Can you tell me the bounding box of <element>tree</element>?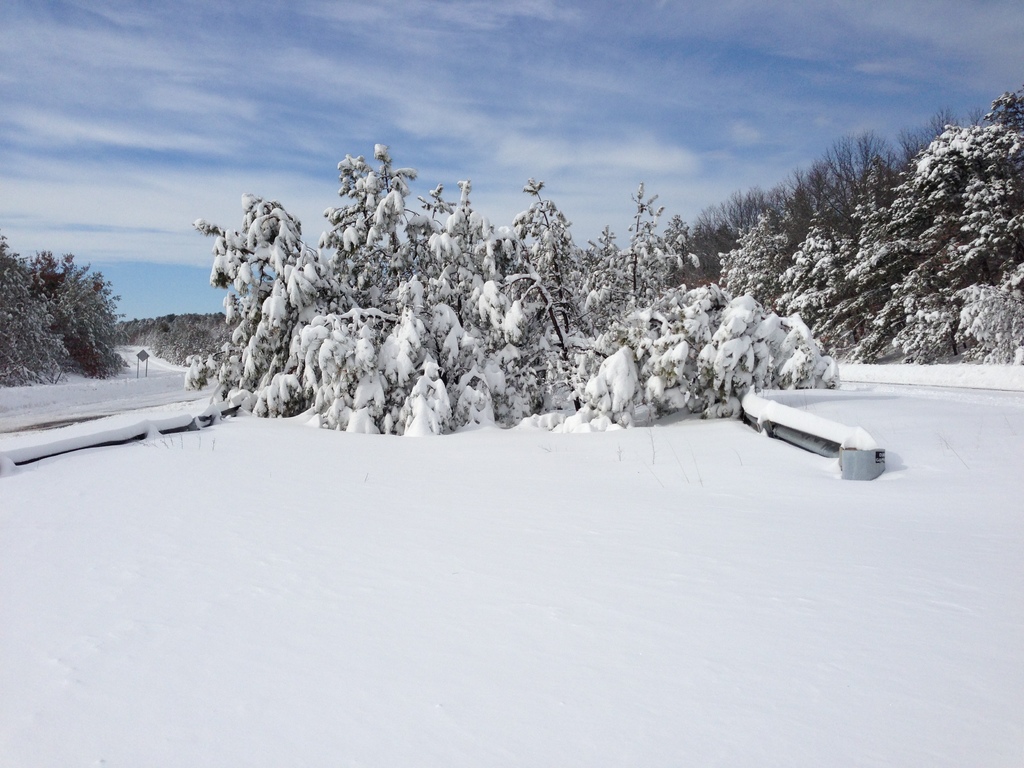
locate(184, 142, 842, 437).
